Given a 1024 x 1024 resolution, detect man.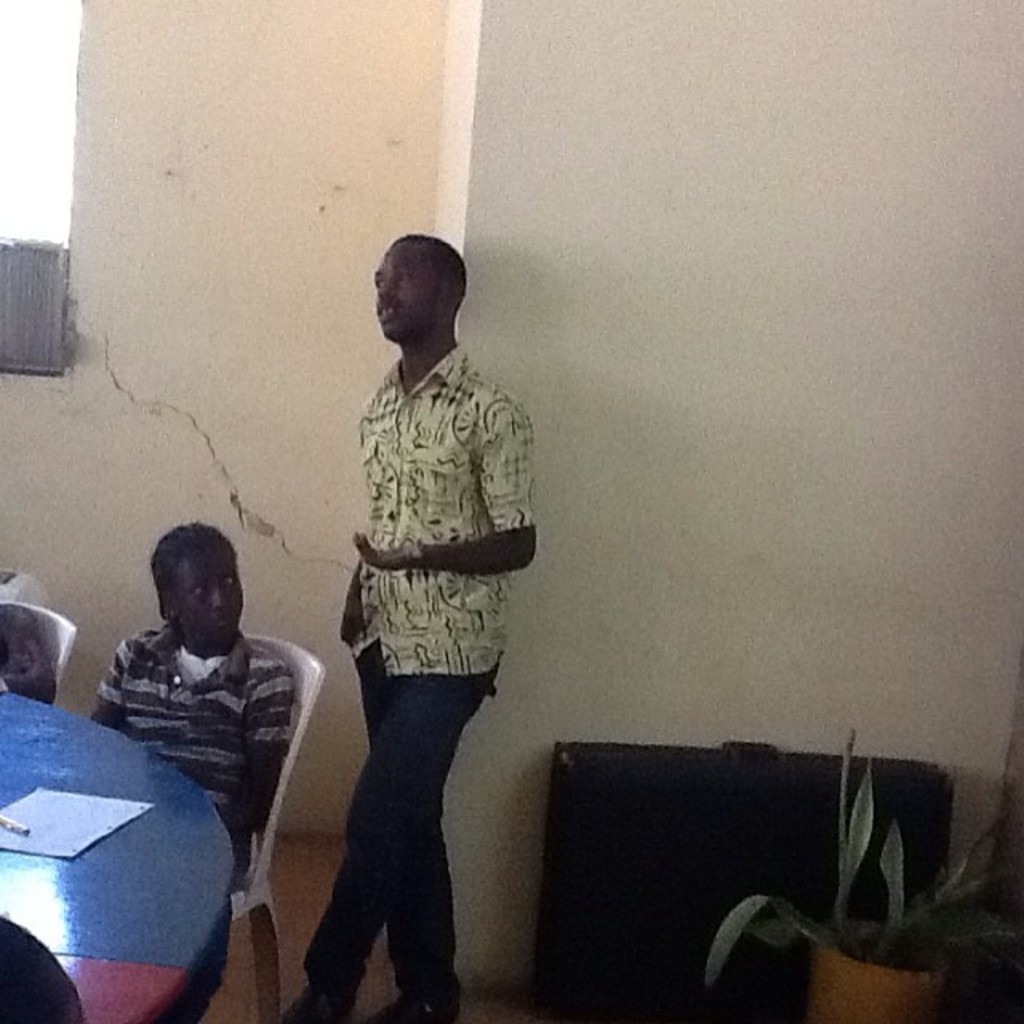
<box>299,222,606,1022</box>.
